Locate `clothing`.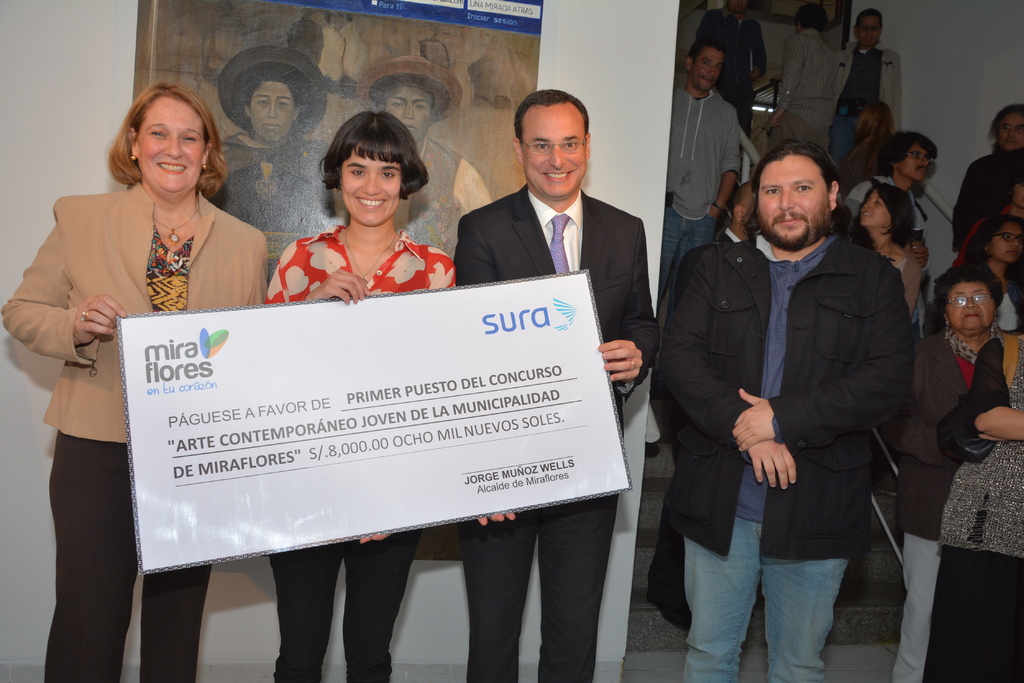
Bounding box: x1=759 y1=27 x2=852 y2=145.
